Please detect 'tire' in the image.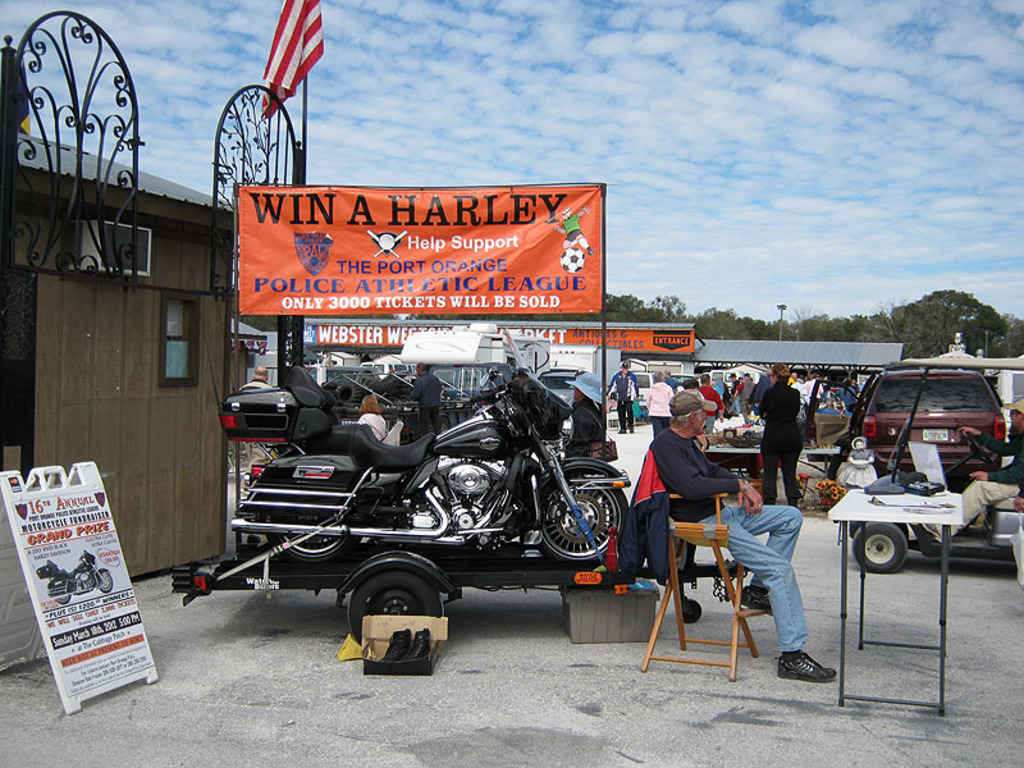
{"x1": 329, "y1": 571, "x2": 448, "y2": 658}.
